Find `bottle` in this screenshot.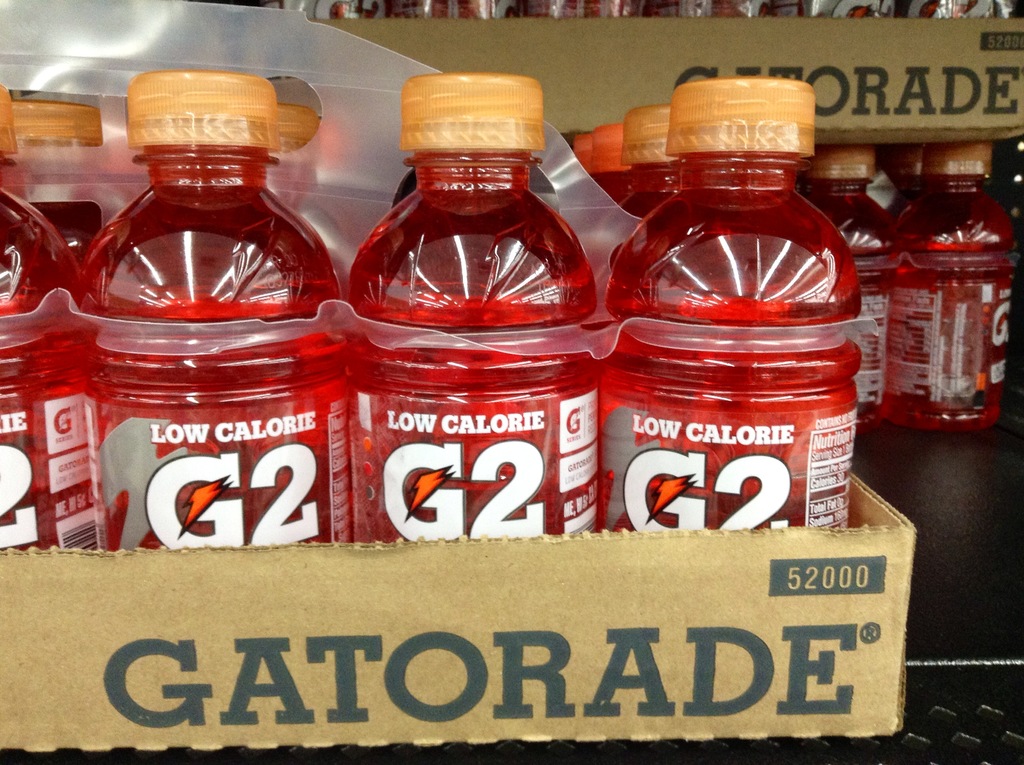
The bounding box for `bottle` is (895,143,1016,436).
